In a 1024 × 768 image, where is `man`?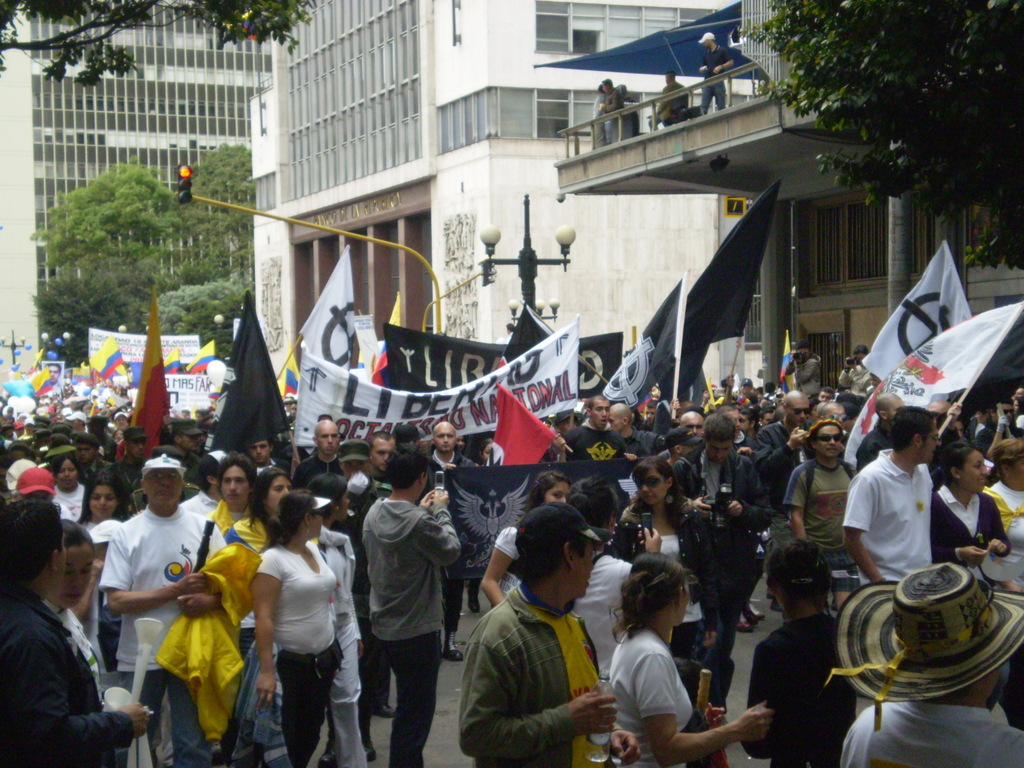
box(74, 432, 109, 483).
